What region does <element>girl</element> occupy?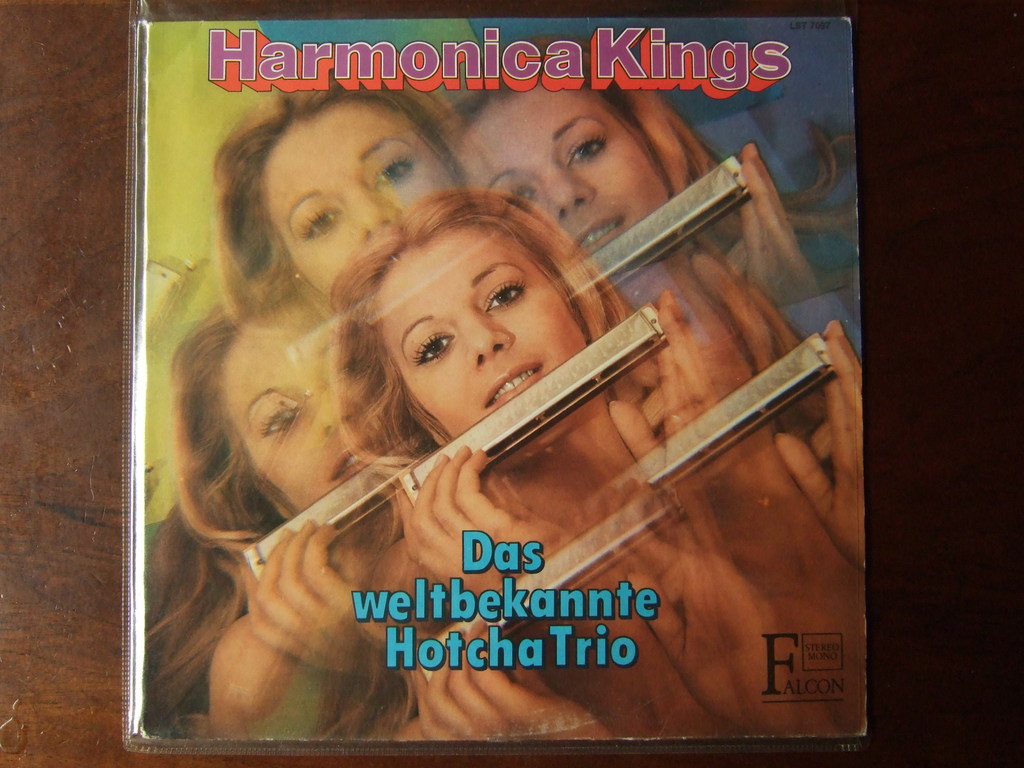
[225, 74, 510, 314].
